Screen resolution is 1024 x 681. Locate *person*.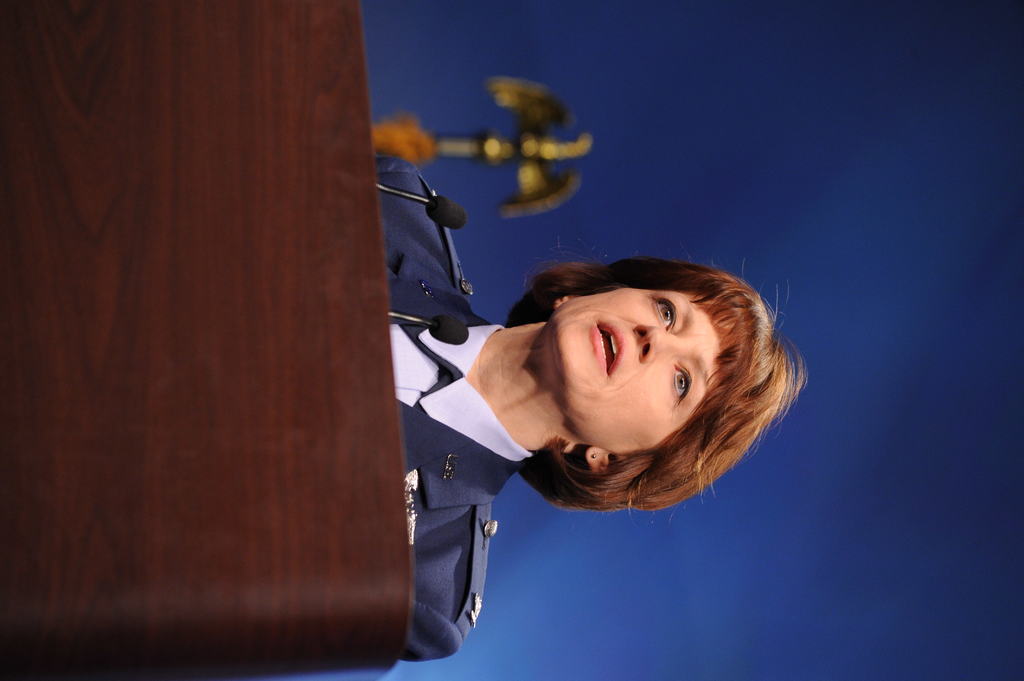
364:187:813:665.
